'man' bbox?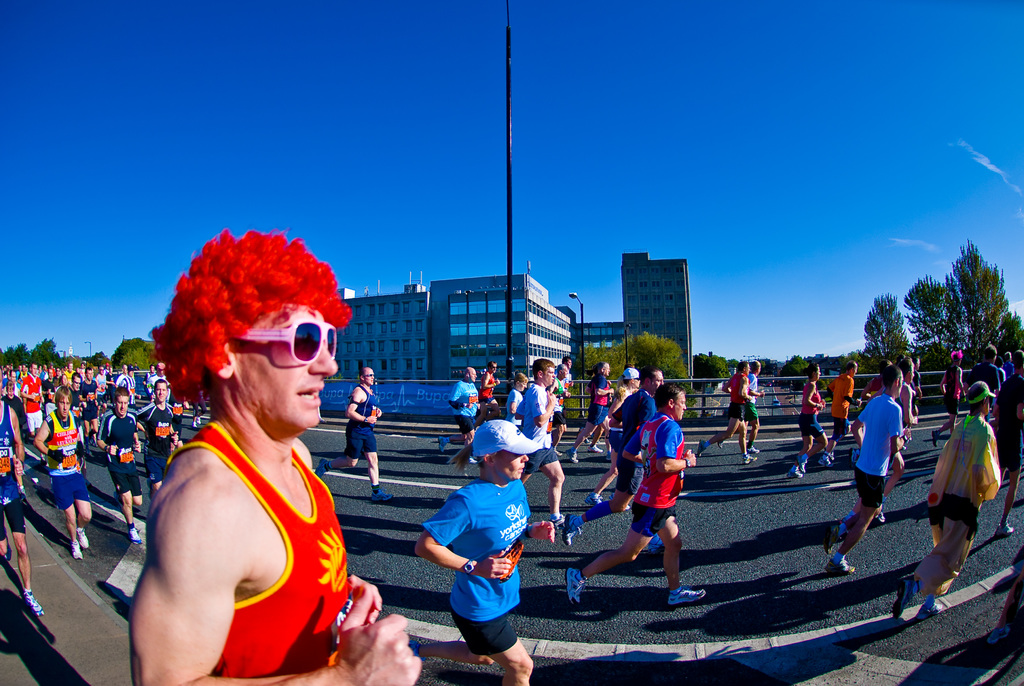
{"x1": 707, "y1": 359, "x2": 758, "y2": 450}
